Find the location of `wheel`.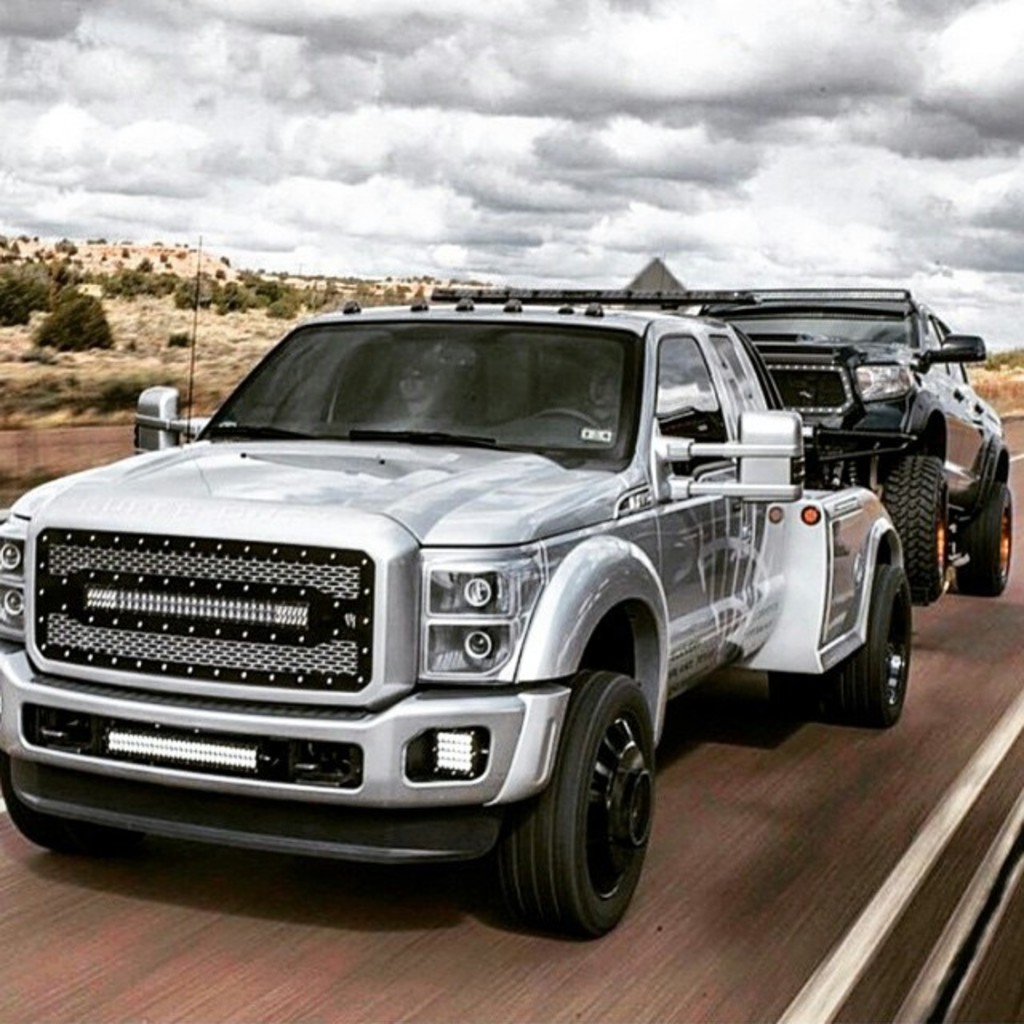
Location: detection(493, 662, 659, 947).
